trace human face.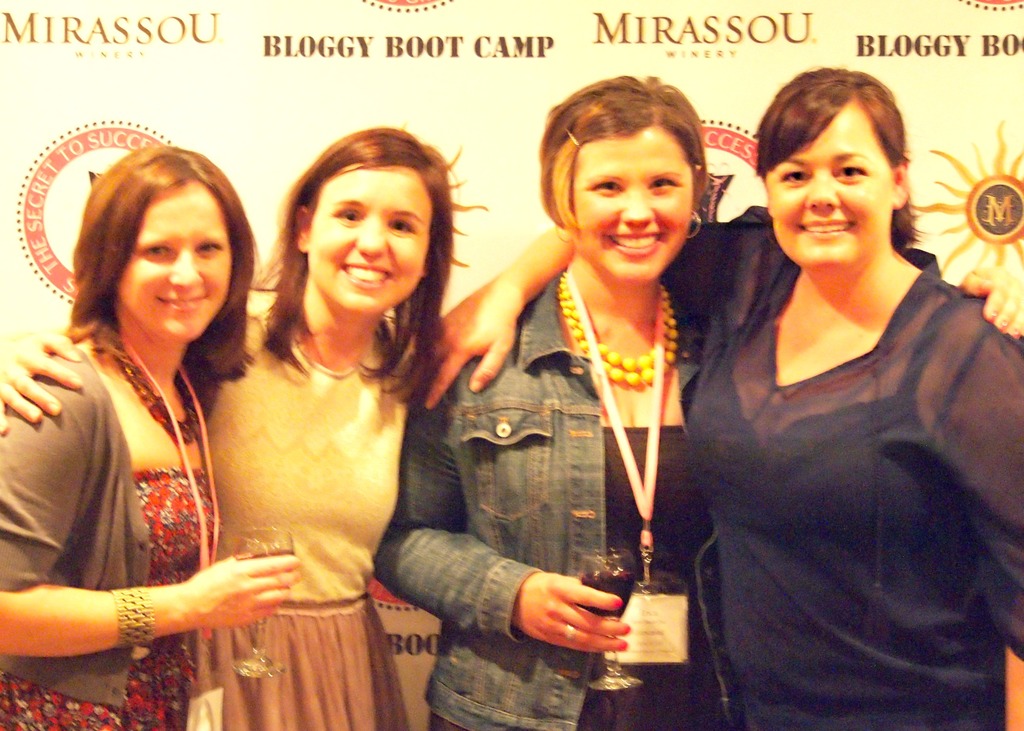
Traced to [x1=304, y1=166, x2=430, y2=314].
